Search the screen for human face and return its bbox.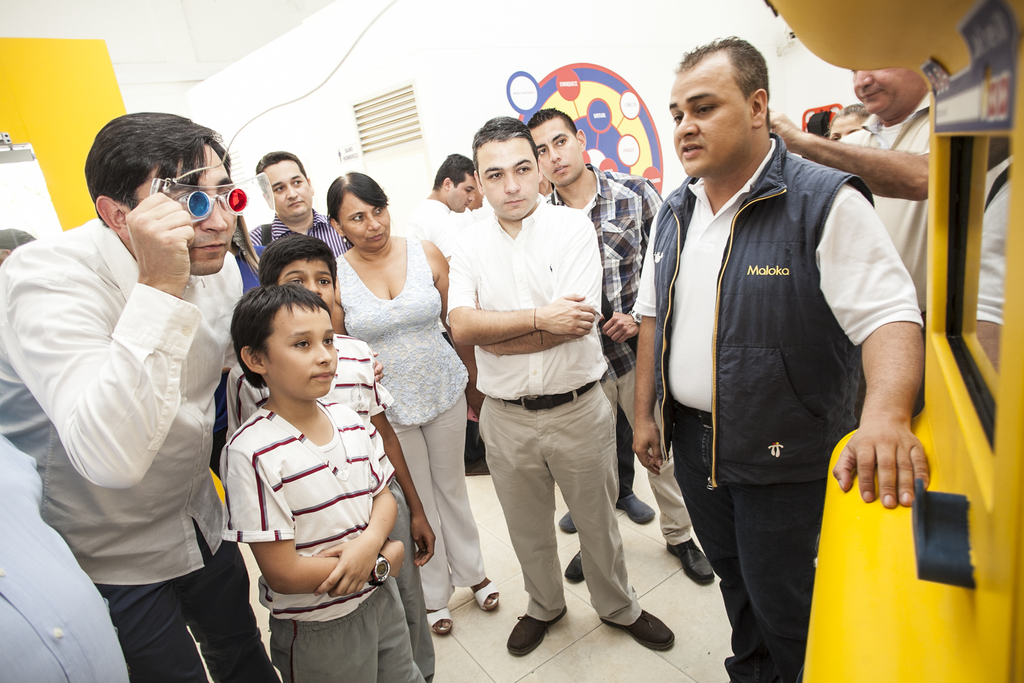
Found: crop(127, 151, 238, 270).
